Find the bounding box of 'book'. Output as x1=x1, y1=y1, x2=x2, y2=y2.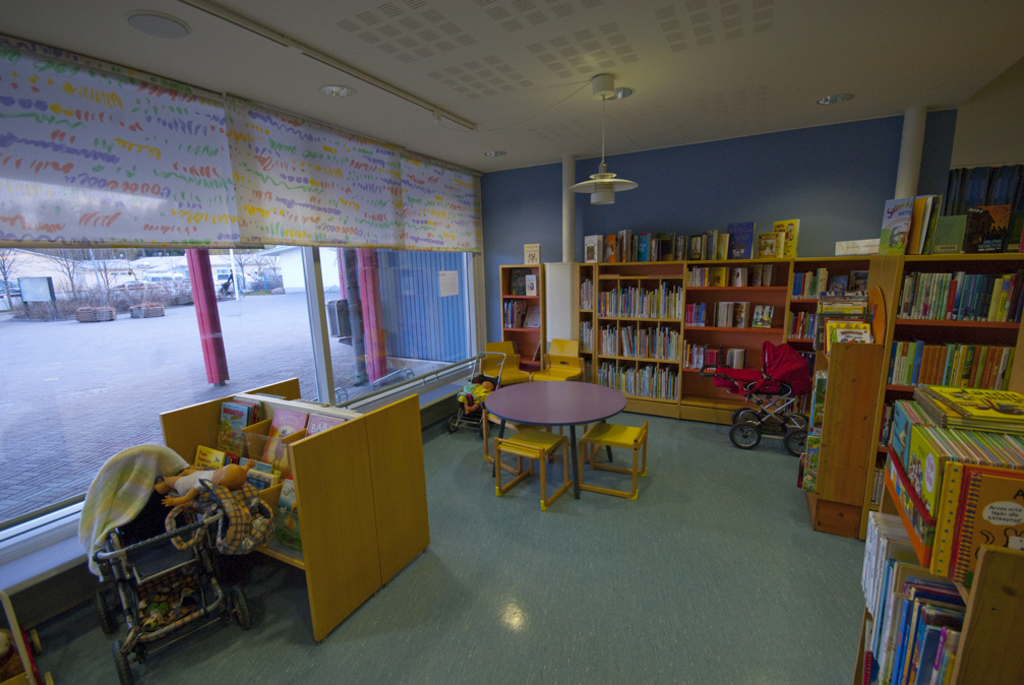
x1=879, y1=403, x2=895, y2=451.
